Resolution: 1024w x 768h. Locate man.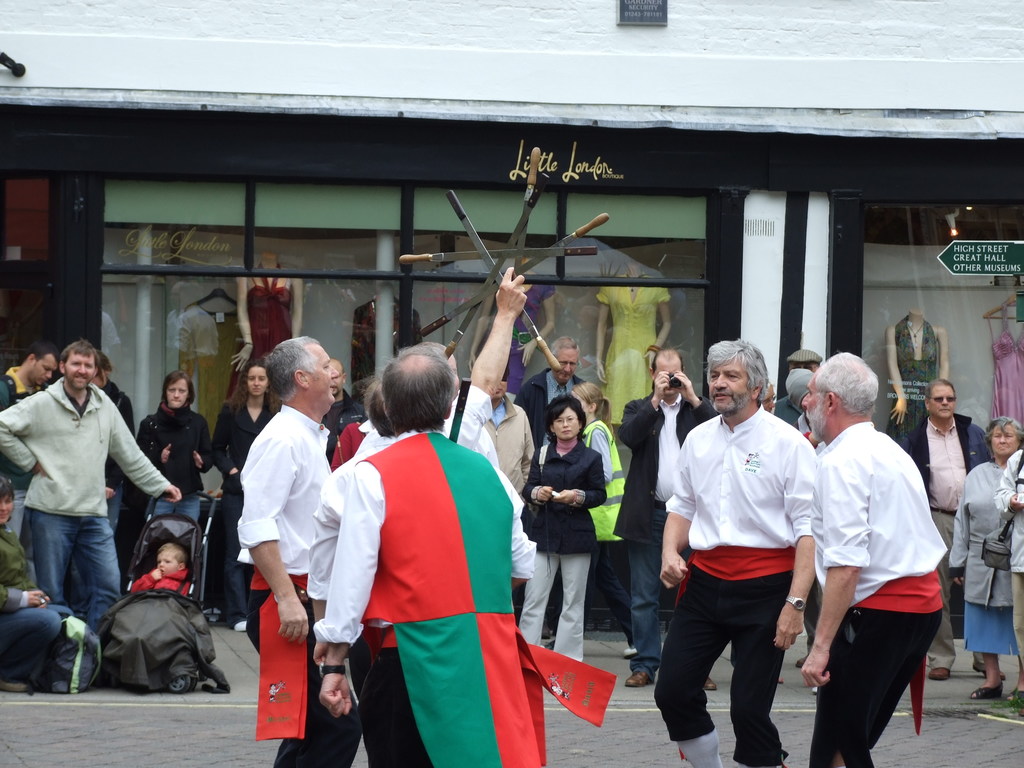
crop(235, 335, 361, 767).
